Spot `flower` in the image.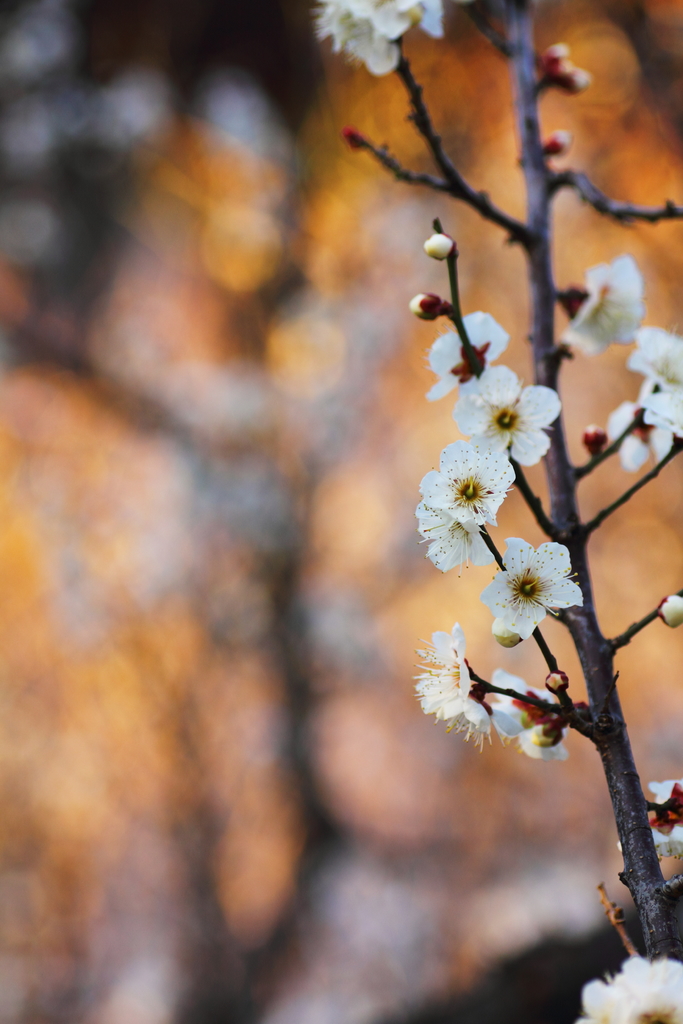
`flower` found at rect(578, 952, 682, 1023).
